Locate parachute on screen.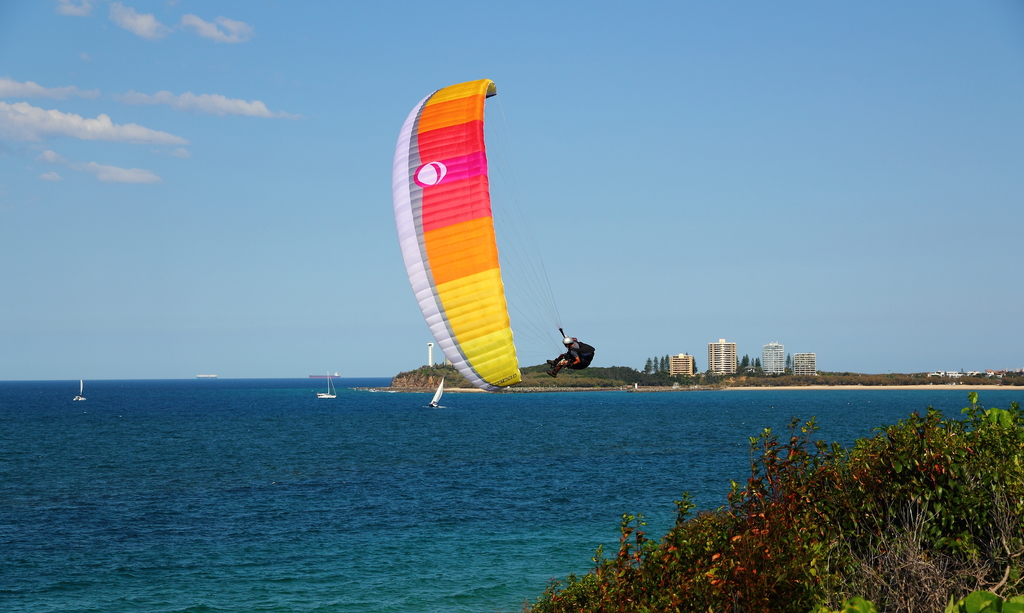
On screen at 389,79,573,393.
